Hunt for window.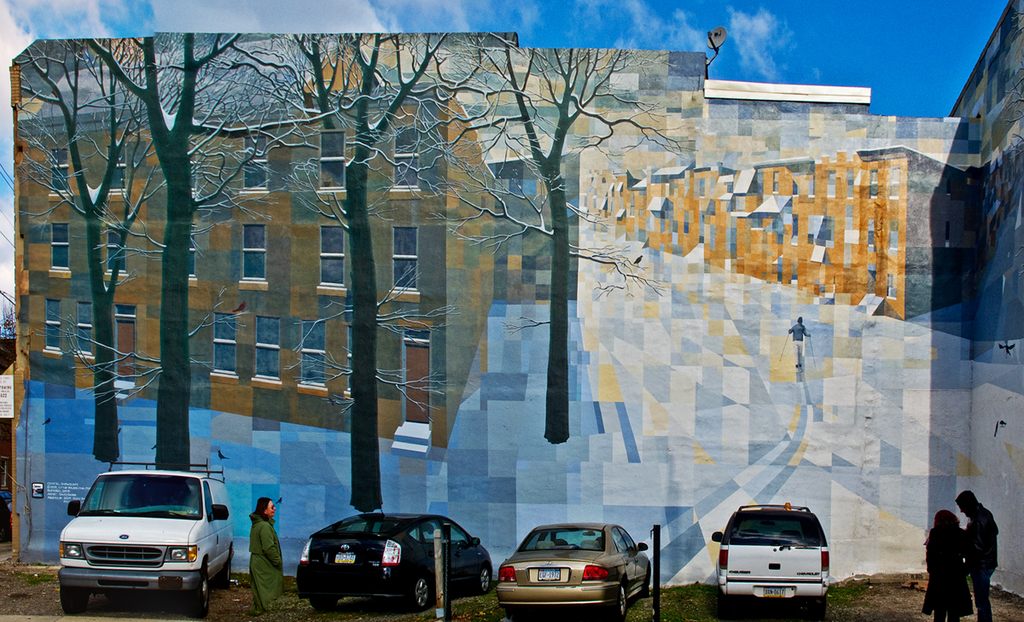
Hunted down at box(70, 296, 90, 358).
